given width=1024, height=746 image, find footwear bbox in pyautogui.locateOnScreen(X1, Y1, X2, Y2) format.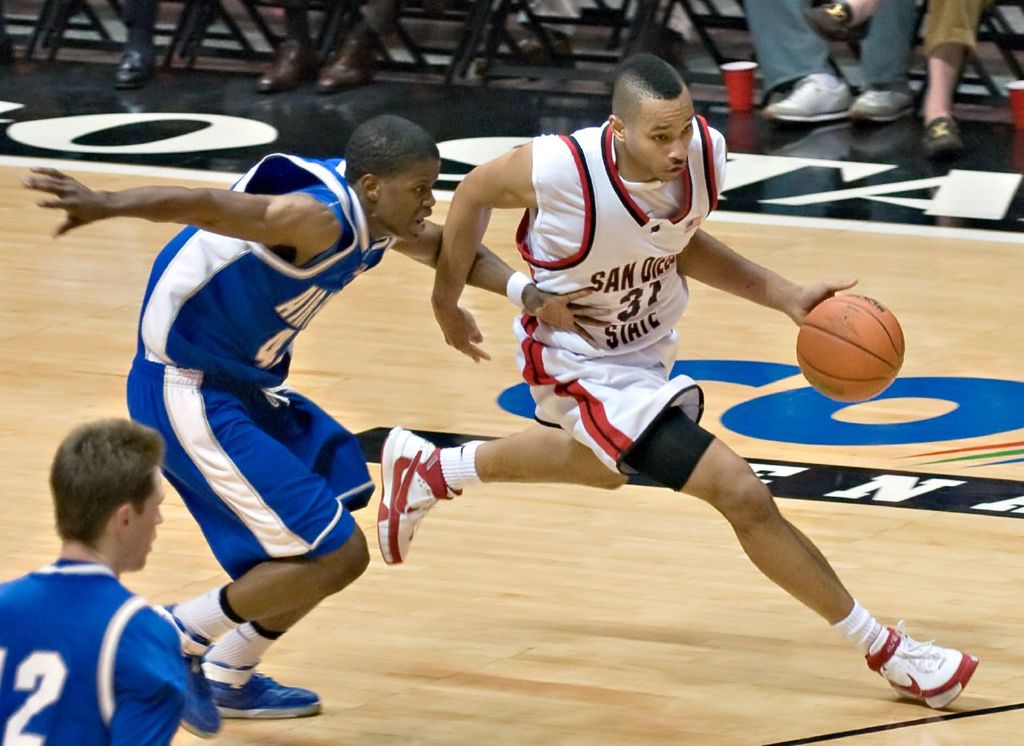
pyautogui.locateOnScreen(254, 42, 324, 91).
